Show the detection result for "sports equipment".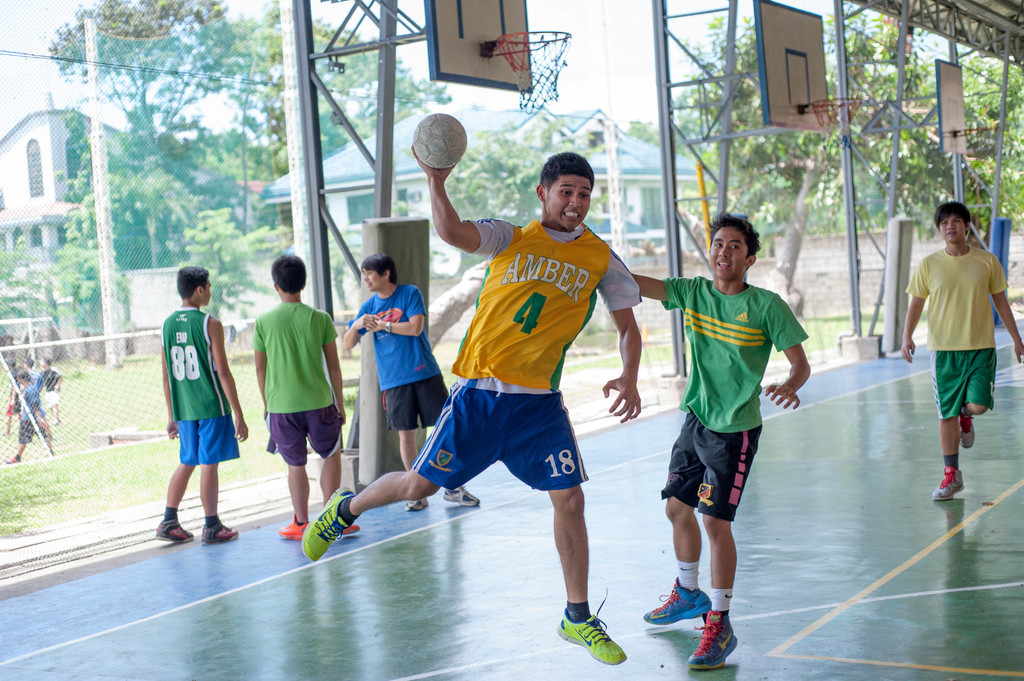
[413,116,465,168].
